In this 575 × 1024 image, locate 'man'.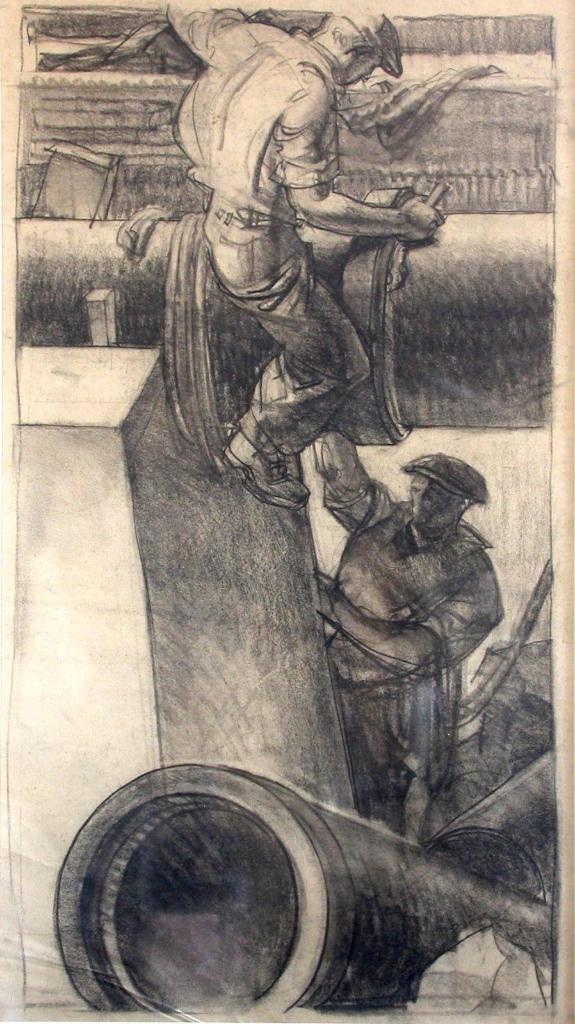
Bounding box: 159,5,442,501.
